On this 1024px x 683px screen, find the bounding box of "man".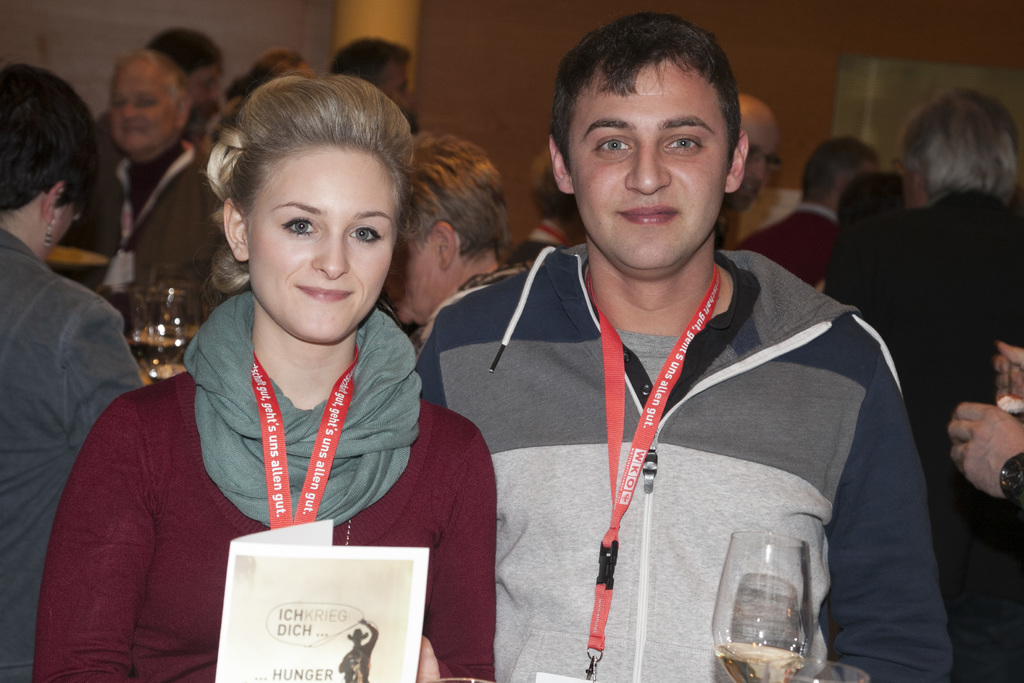
Bounding box: [97, 27, 225, 153].
